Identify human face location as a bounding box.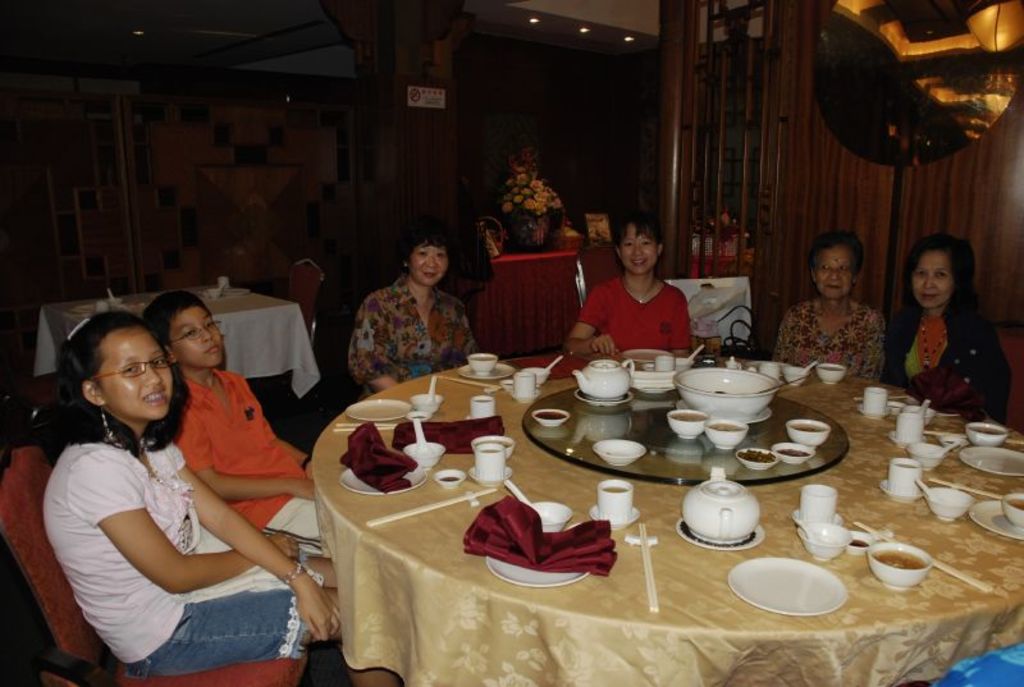
select_region(618, 221, 658, 278).
